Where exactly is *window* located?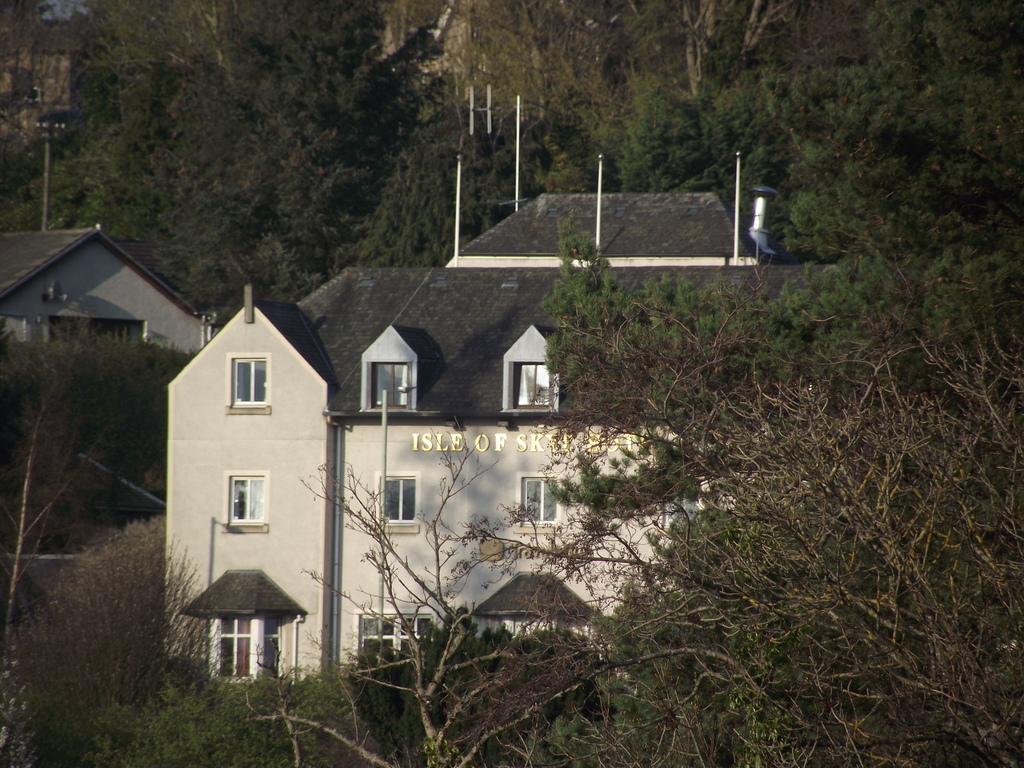
Its bounding box is x1=522, y1=479, x2=559, y2=522.
